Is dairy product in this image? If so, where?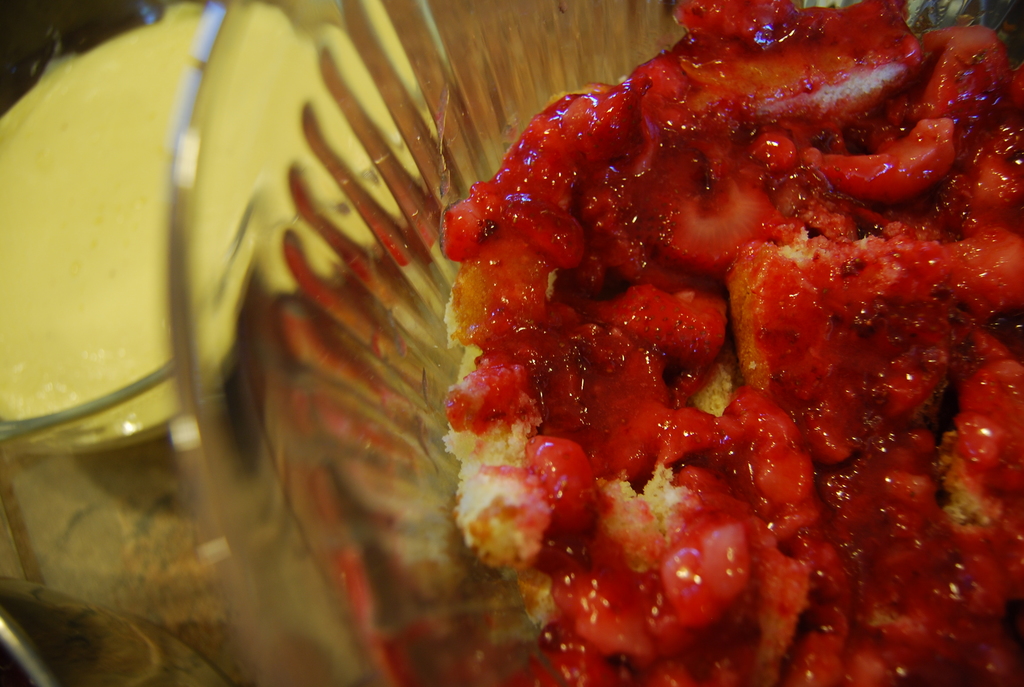
Yes, at 0 22 390 437.
